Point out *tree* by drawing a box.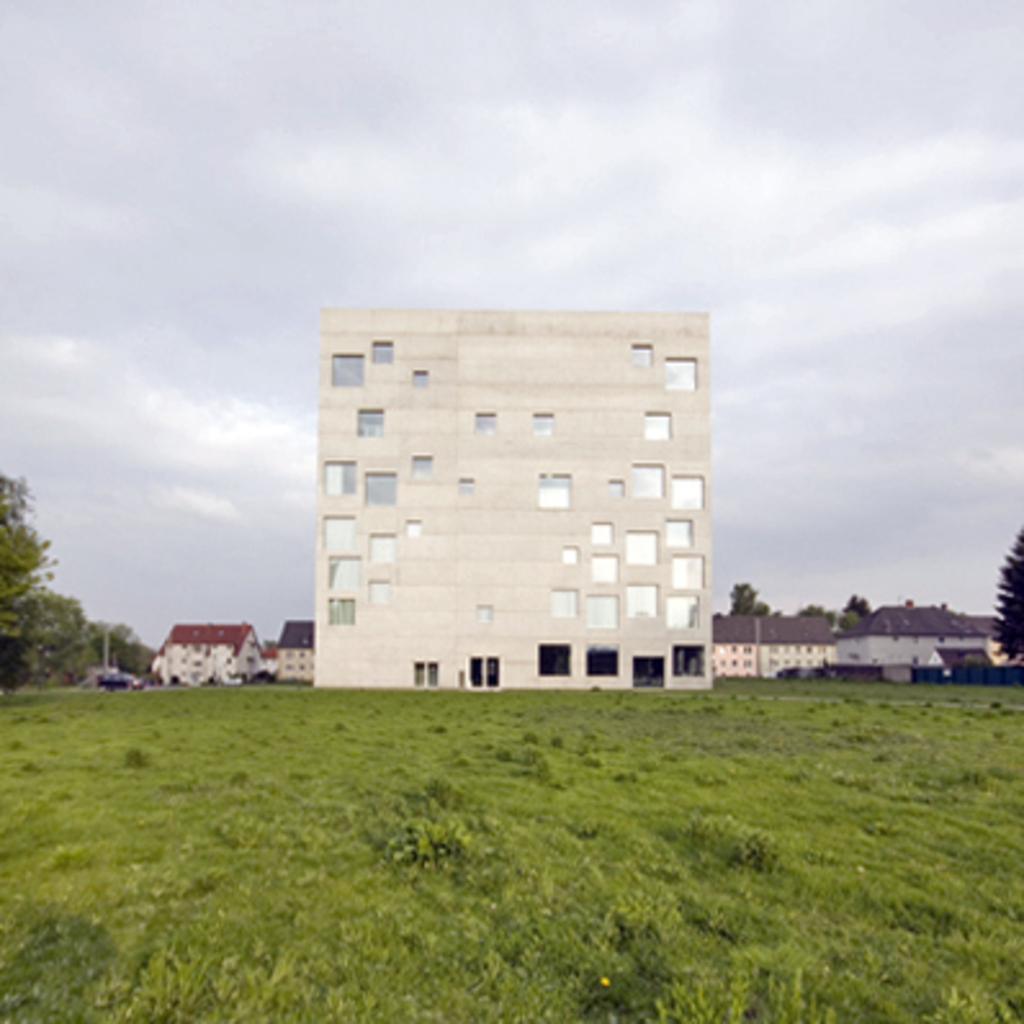
crop(715, 566, 777, 628).
